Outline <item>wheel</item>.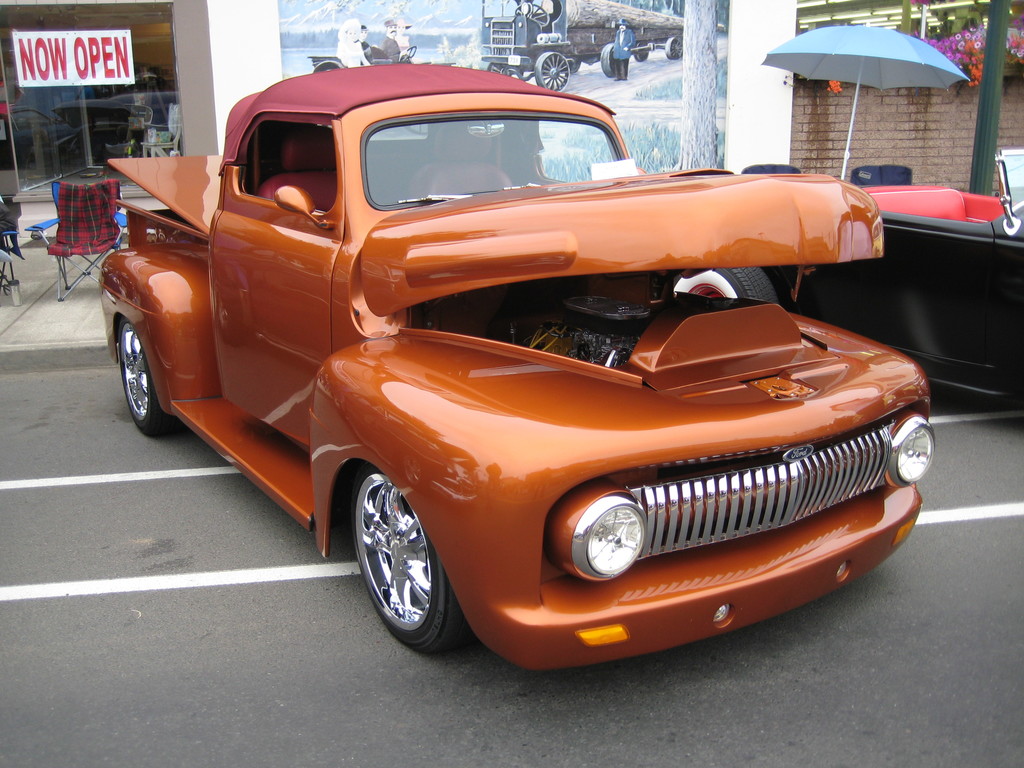
Outline: [left=343, top=468, right=458, bottom=649].
